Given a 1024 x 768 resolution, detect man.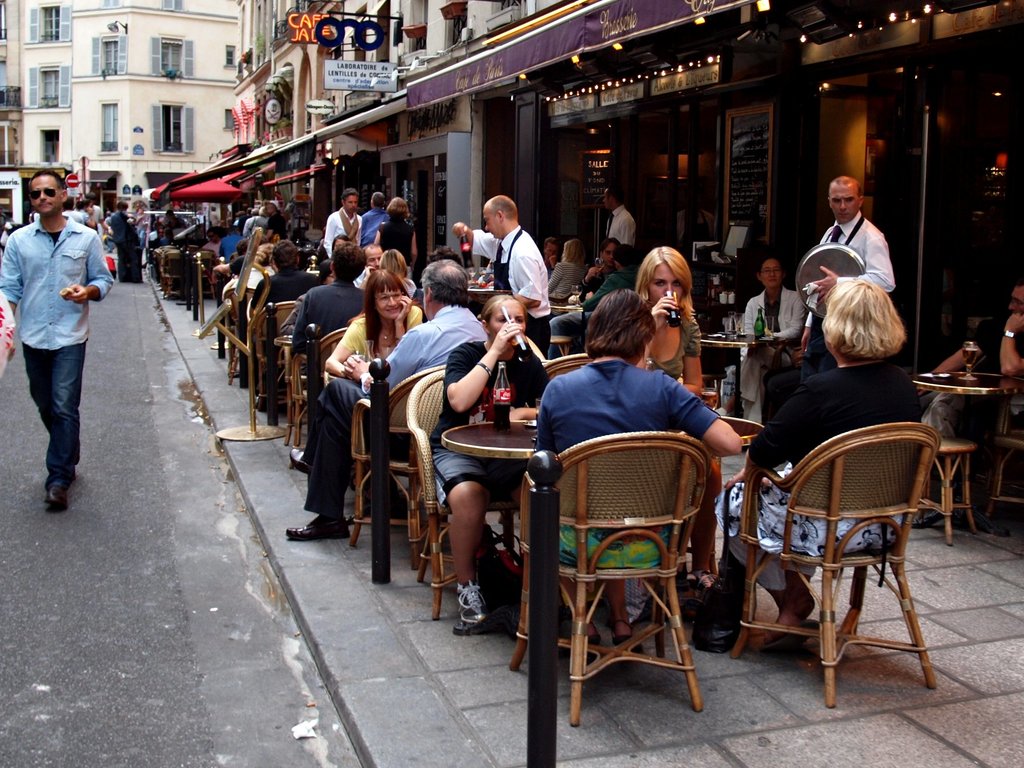
select_region(578, 246, 608, 289).
